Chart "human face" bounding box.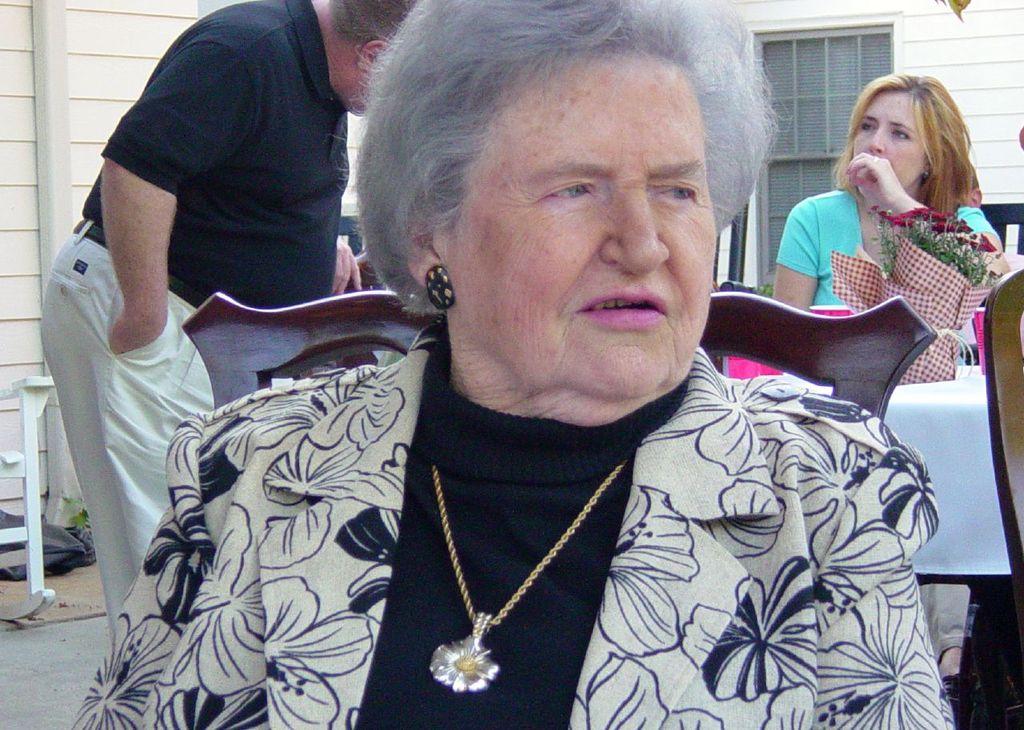
Charted: 450, 58, 712, 394.
